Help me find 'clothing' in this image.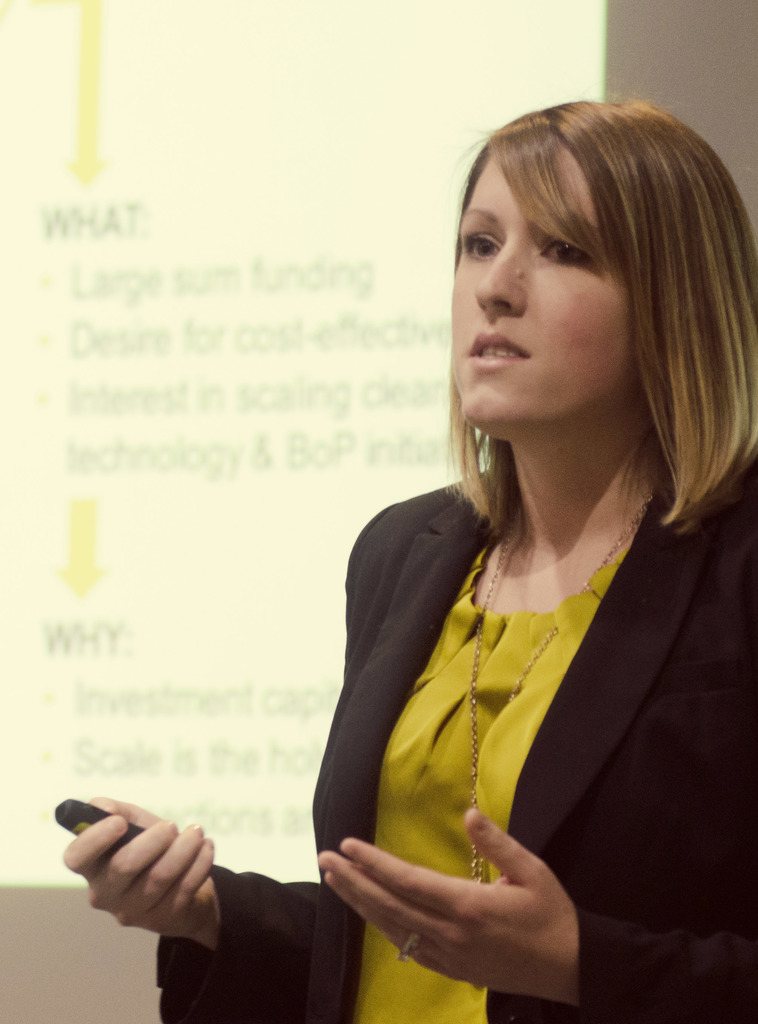
Found it: bbox(286, 492, 630, 1004).
